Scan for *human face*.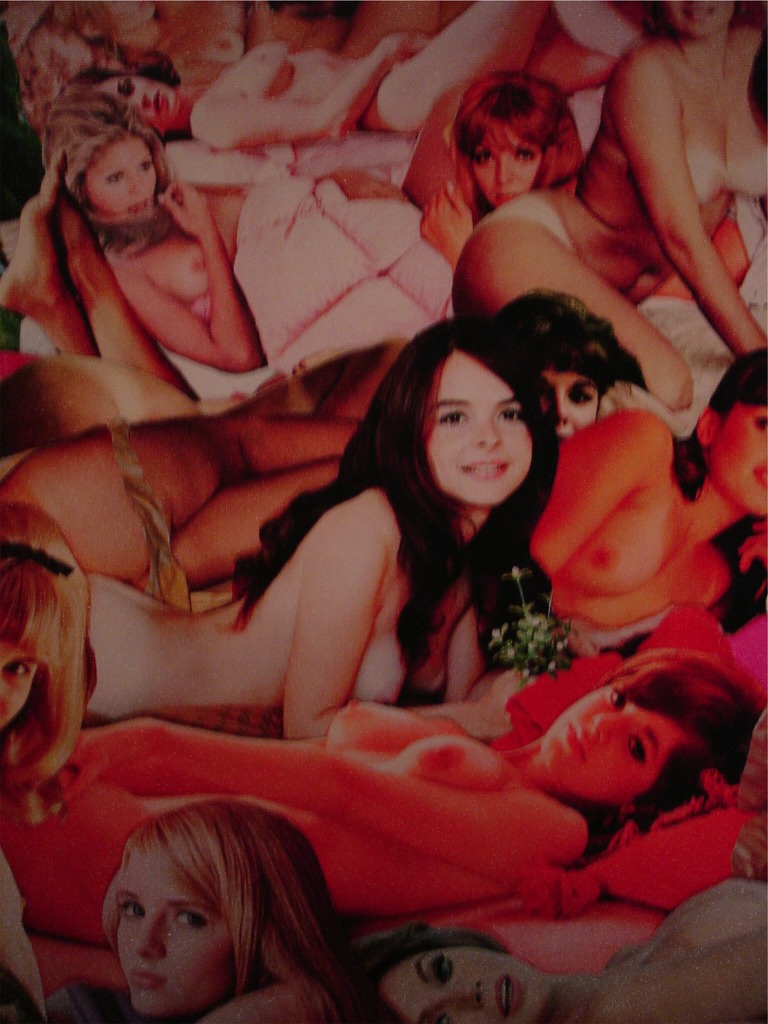
Scan result: crop(427, 356, 532, 504).
